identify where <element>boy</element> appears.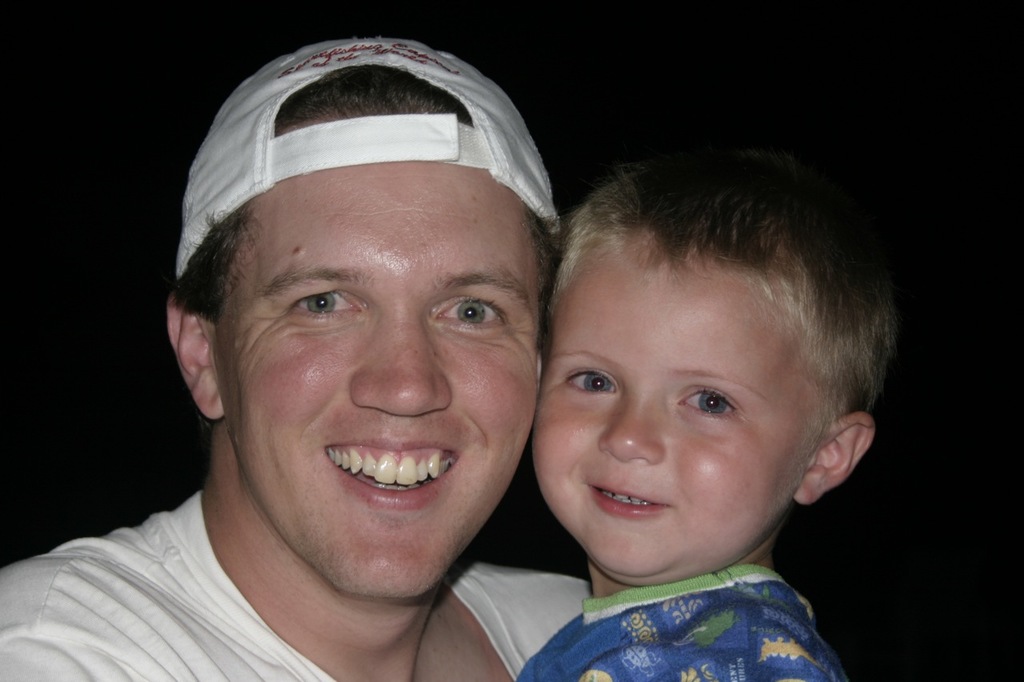
Appears at box(465, 135, 922, 676).
